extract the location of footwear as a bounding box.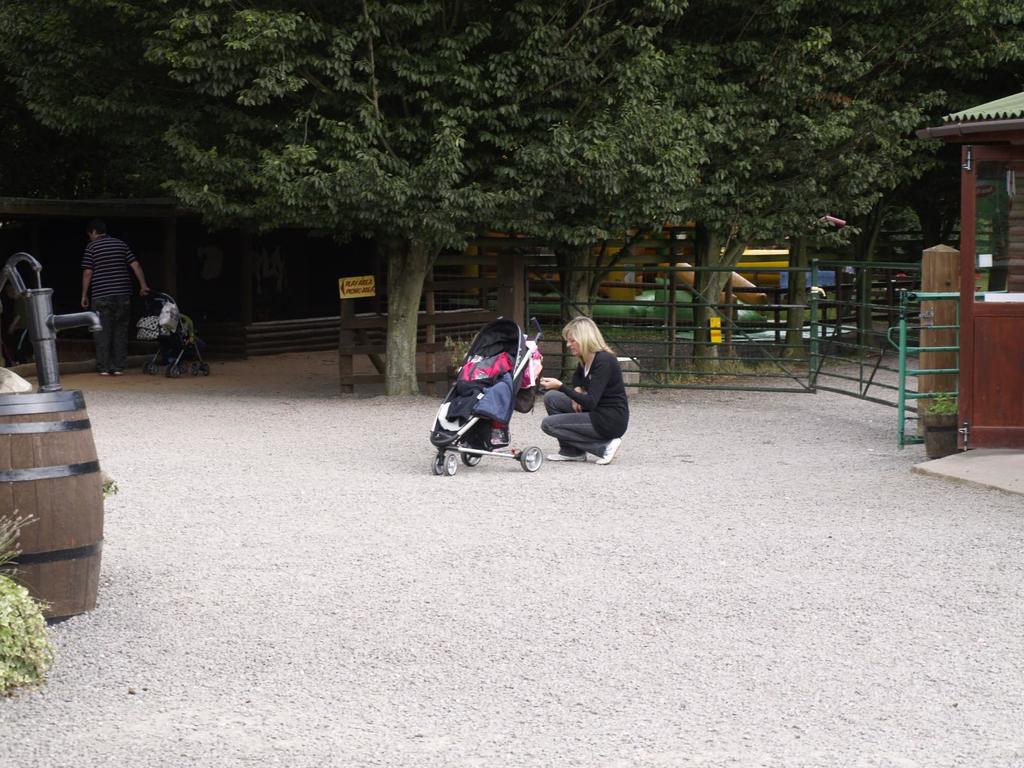
(x1=598, y1=439, x2=621, y2=465).
